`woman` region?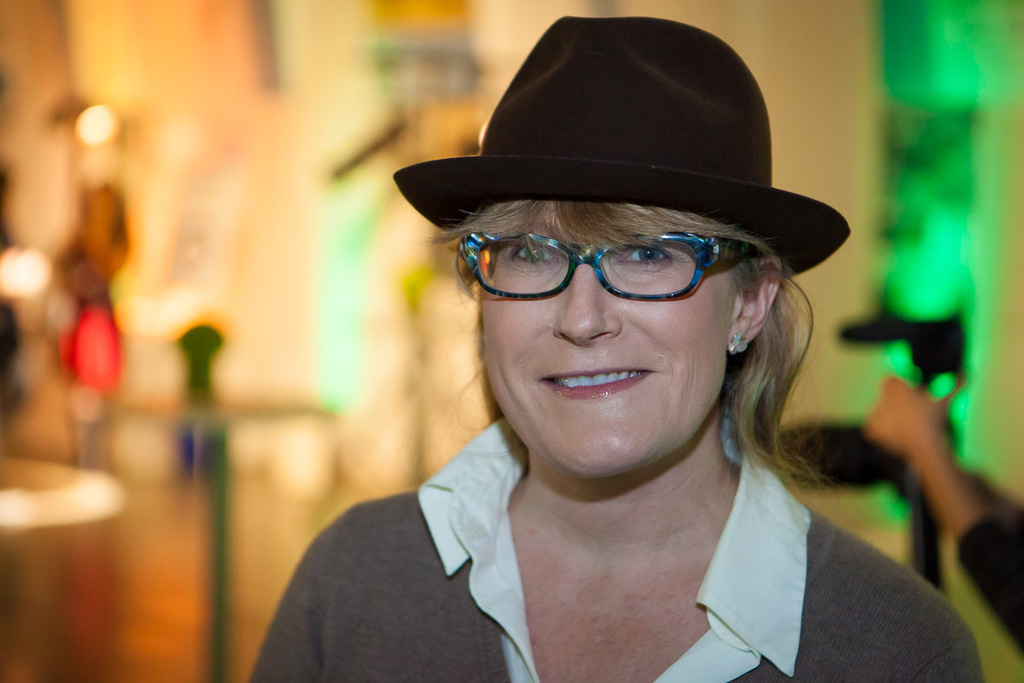
BBox(220, 105, 980, 674)
